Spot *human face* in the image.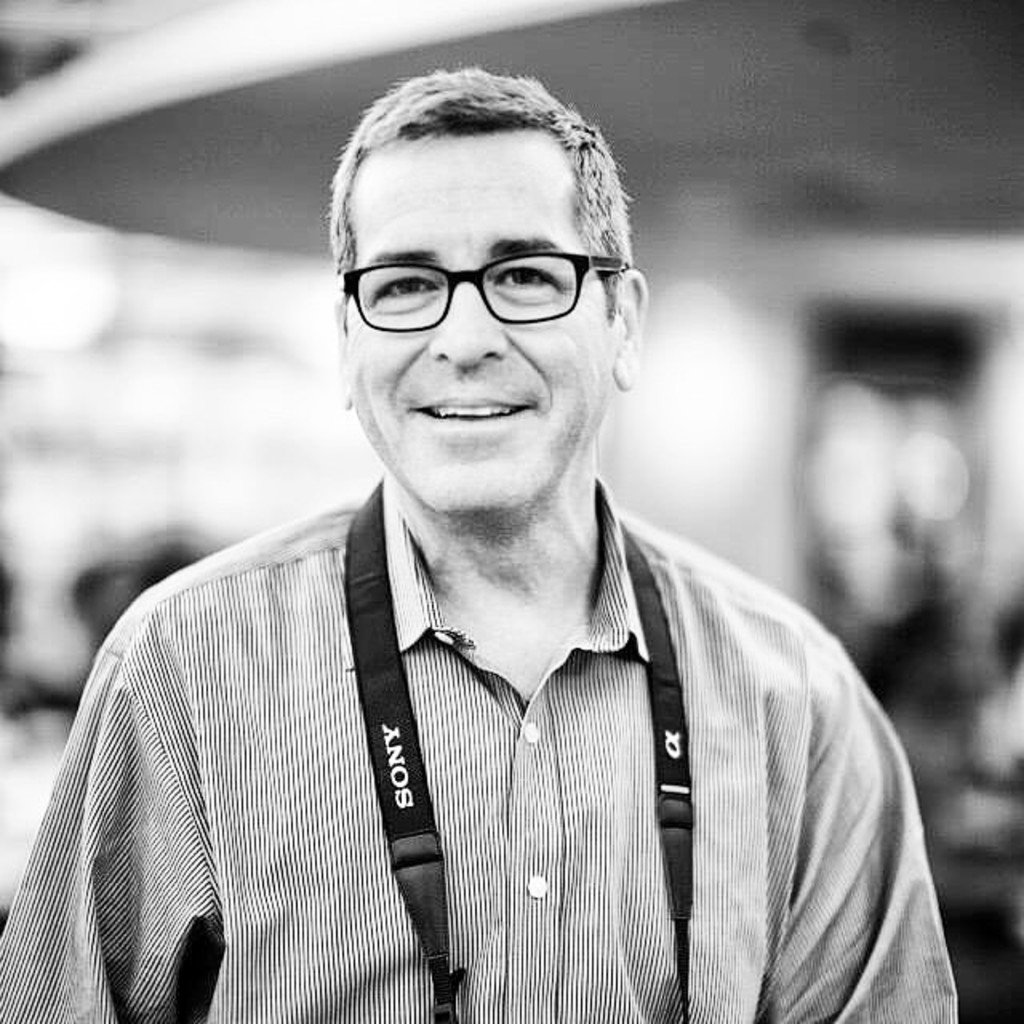
*human face* found at {"x1": 349, "y1": 131, "x2": 608, "y2": 522}.
